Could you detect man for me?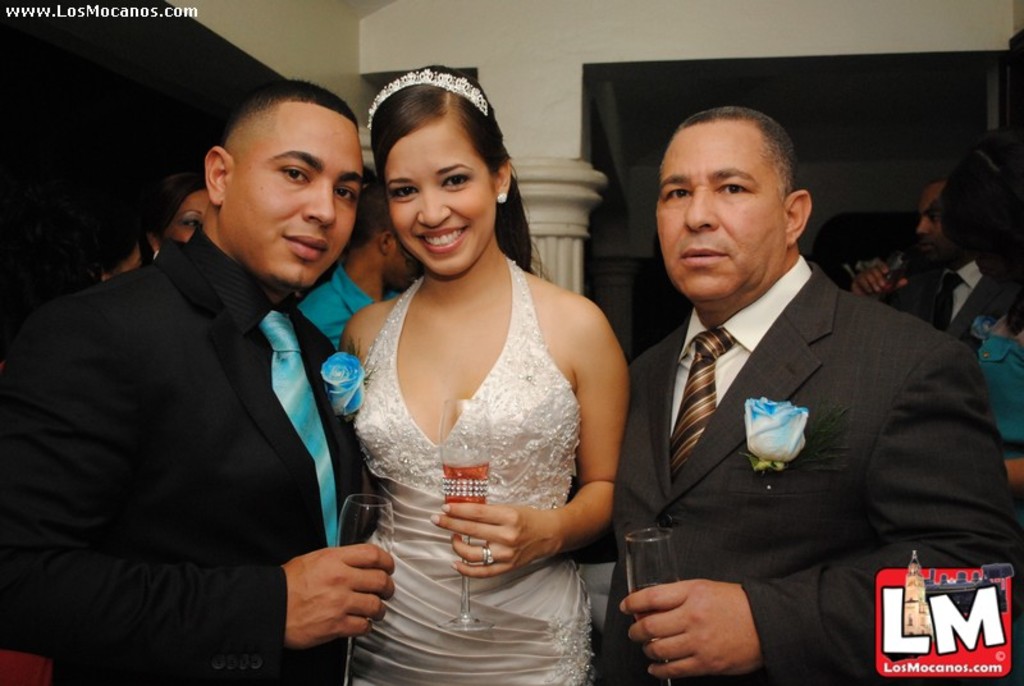
Detection result: 303:189:415:371.
